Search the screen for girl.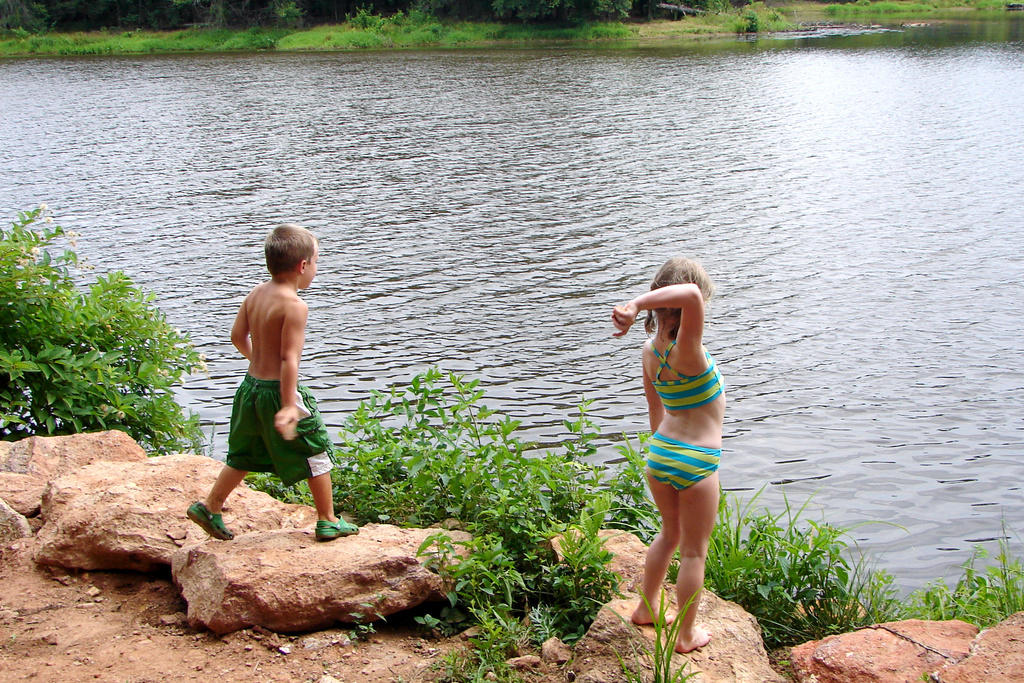
Found at pyautogui.locateOnScreen(612, 250, 726, 651).
